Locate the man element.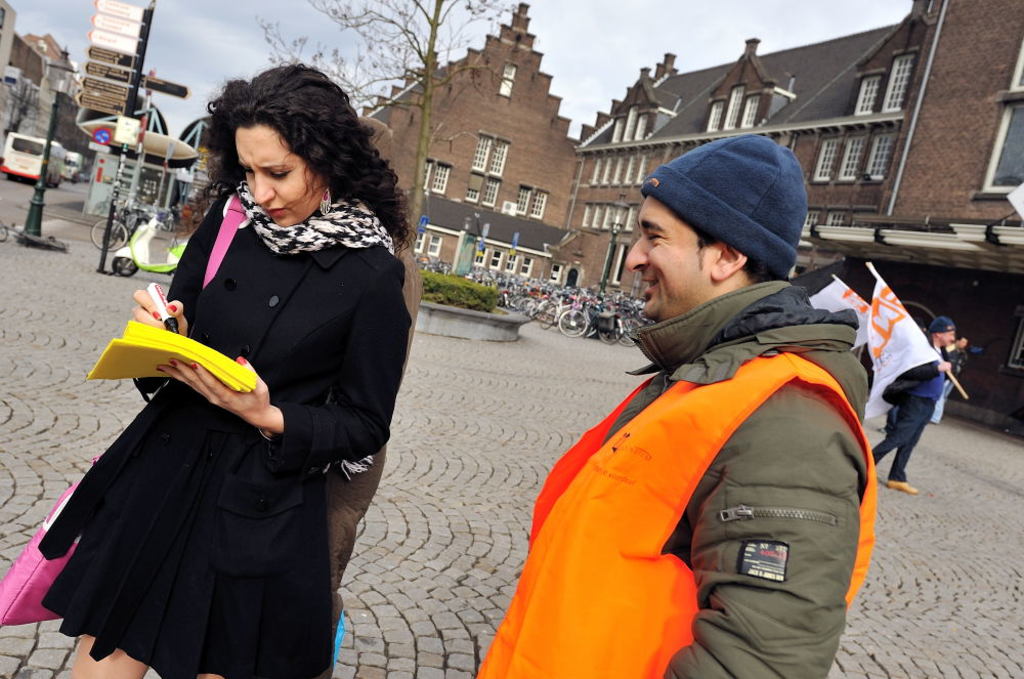
Element bbox: <bbox>930, 340, 969, 425</bbox>.
